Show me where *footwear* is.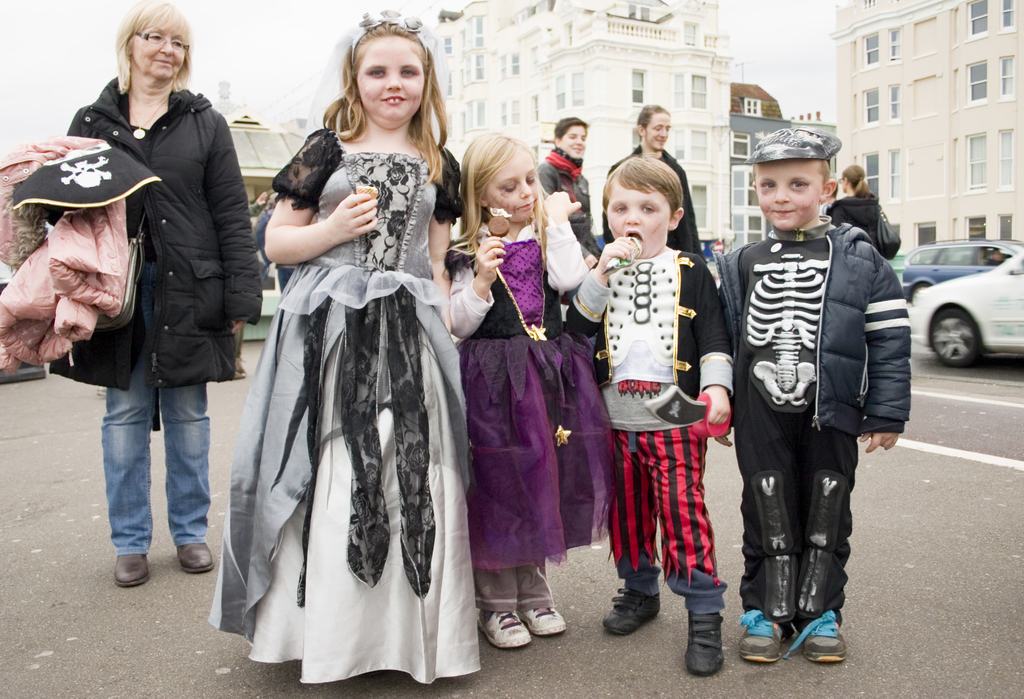
*footwear* is at [left=682, top=615, right=728, bottom=677].
